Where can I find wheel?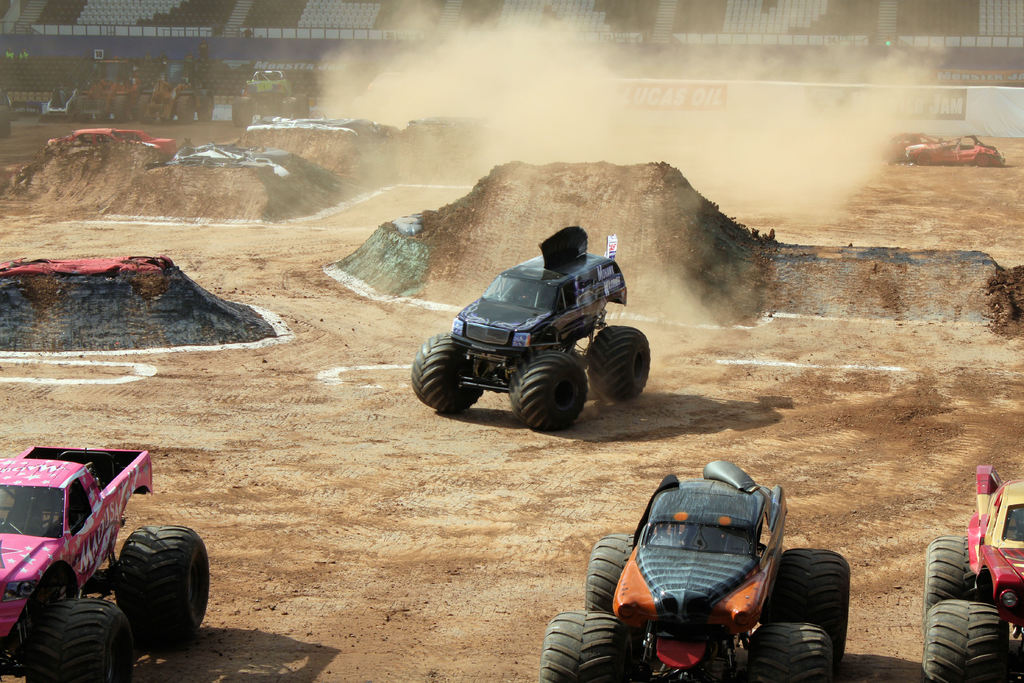
You can find it at bbox=[976, 153, 991, 166].
